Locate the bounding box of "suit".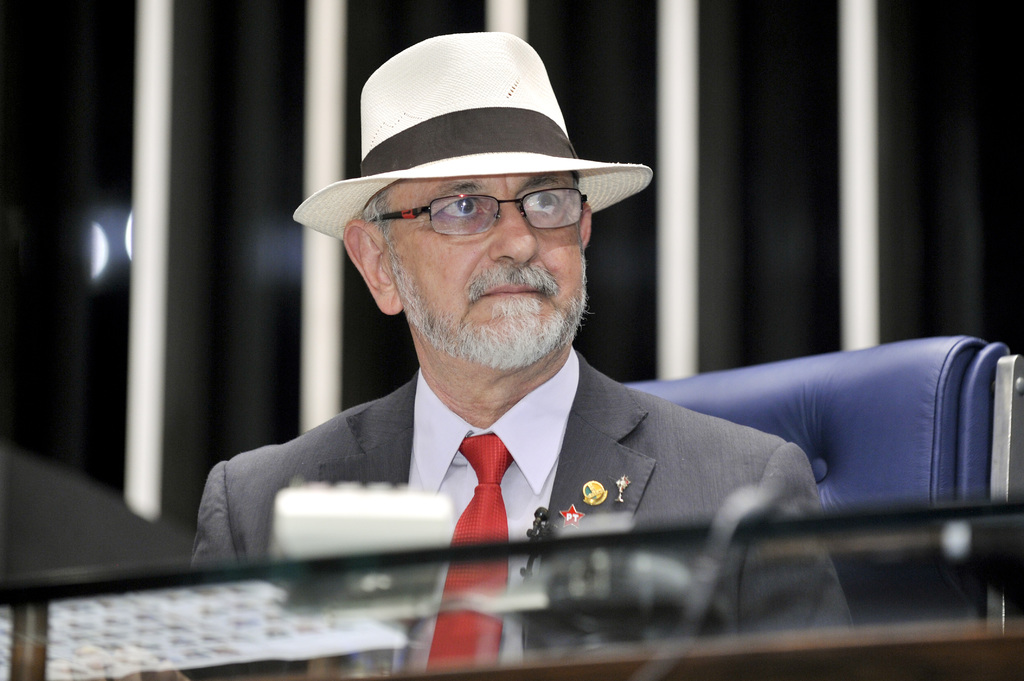
Bounding box: (216, 314, 1018, 552).
